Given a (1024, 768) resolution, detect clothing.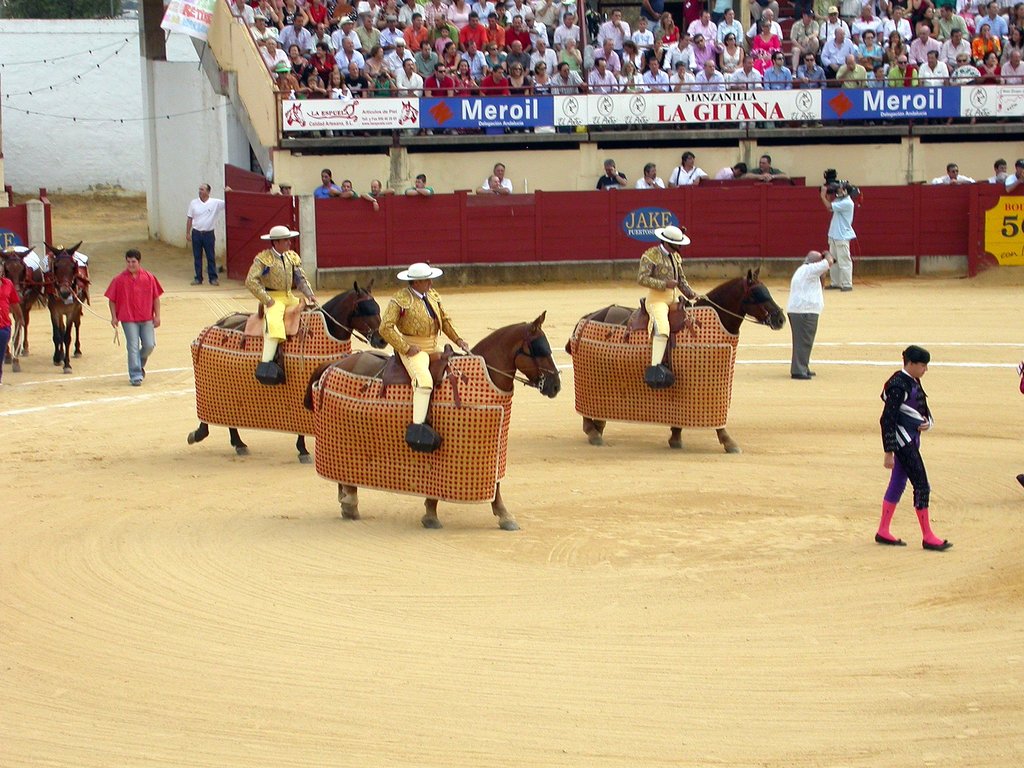
278,27,313,45.
